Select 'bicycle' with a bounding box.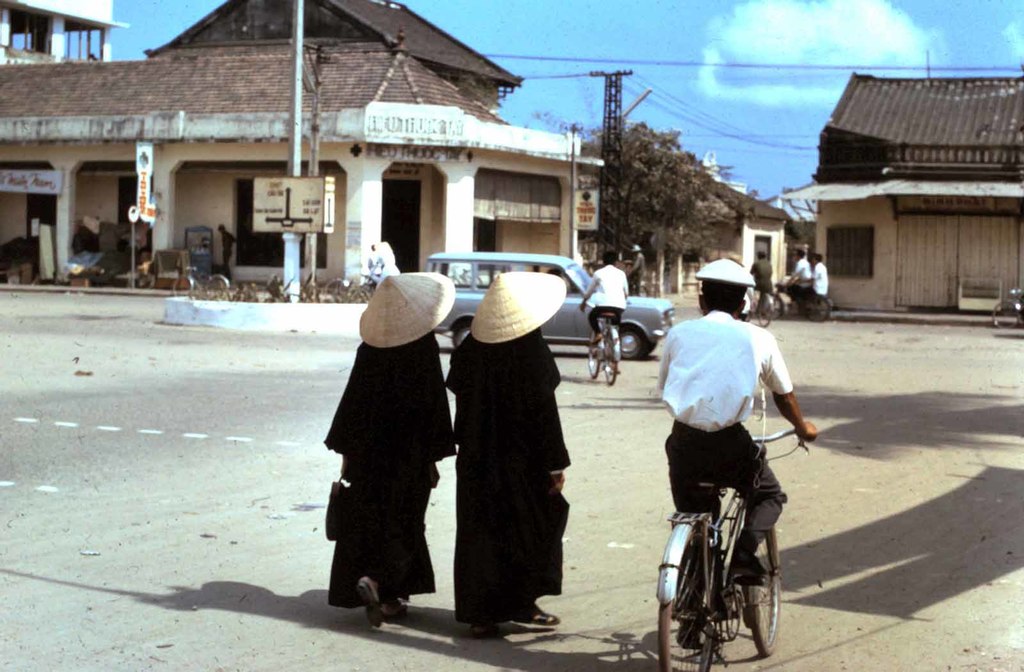
bbox(742, 286, 773, 324).
